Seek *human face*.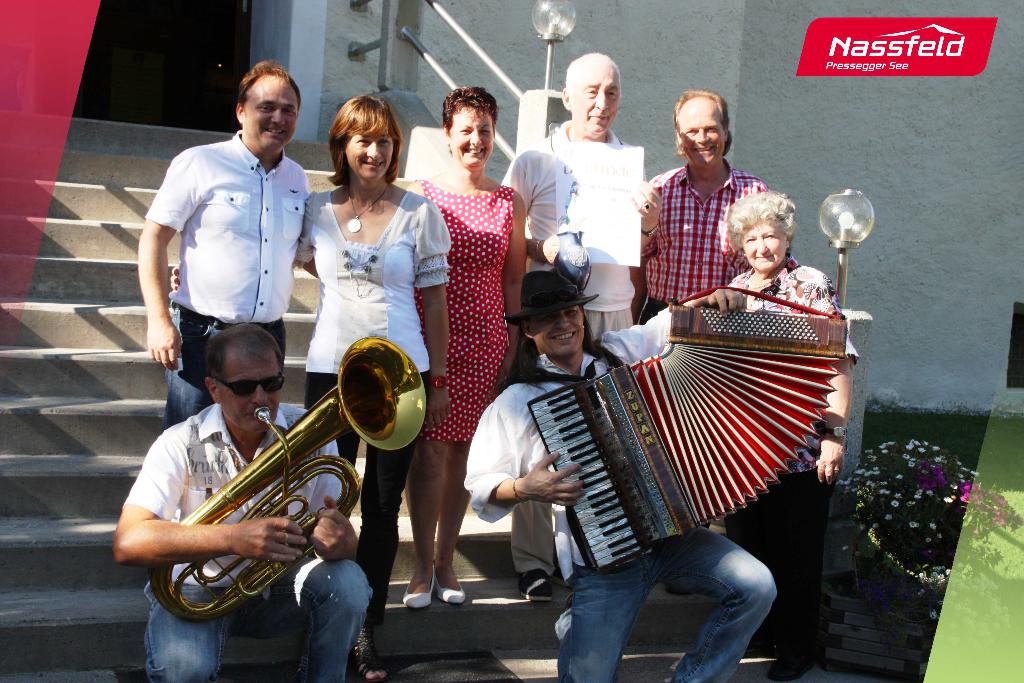
bbox=(348, 117, 392, 184).
